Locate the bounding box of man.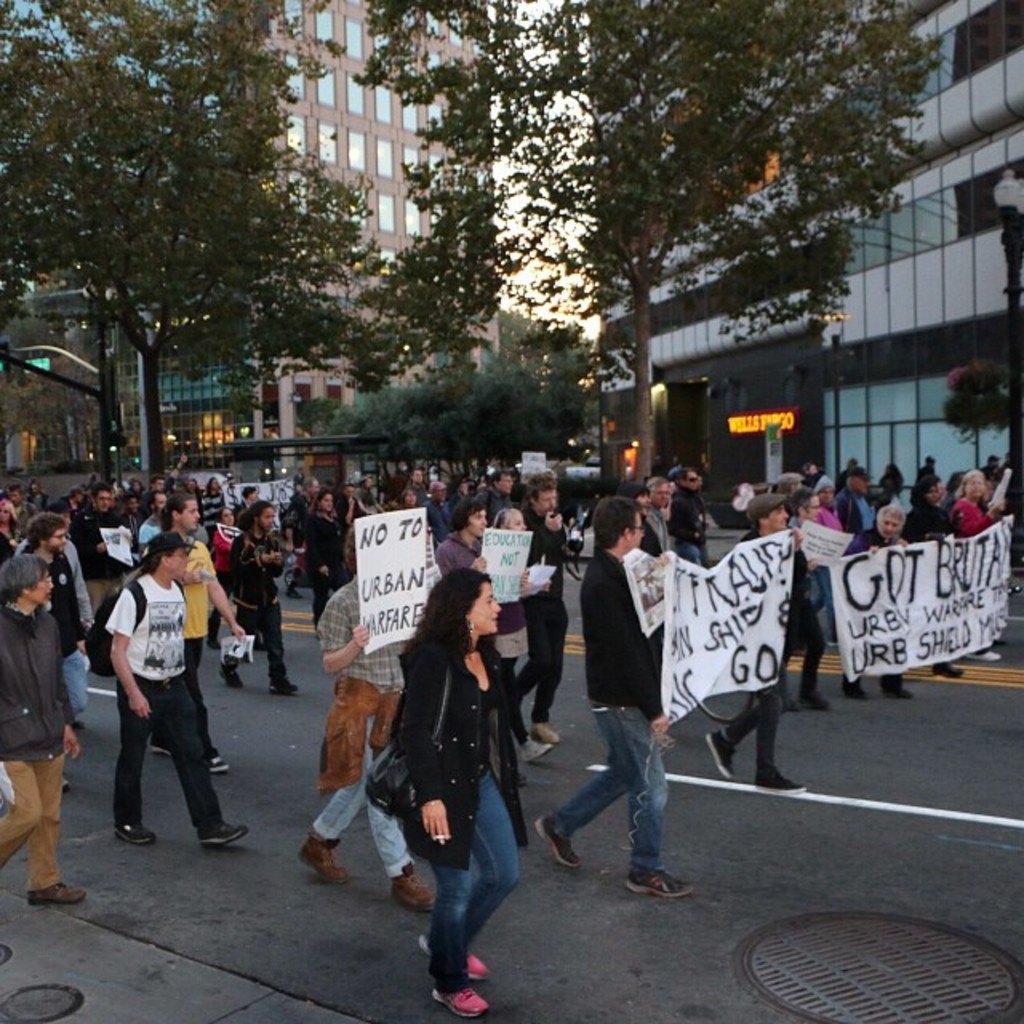
Bounding box: rect(0, 549, 91, 910).
